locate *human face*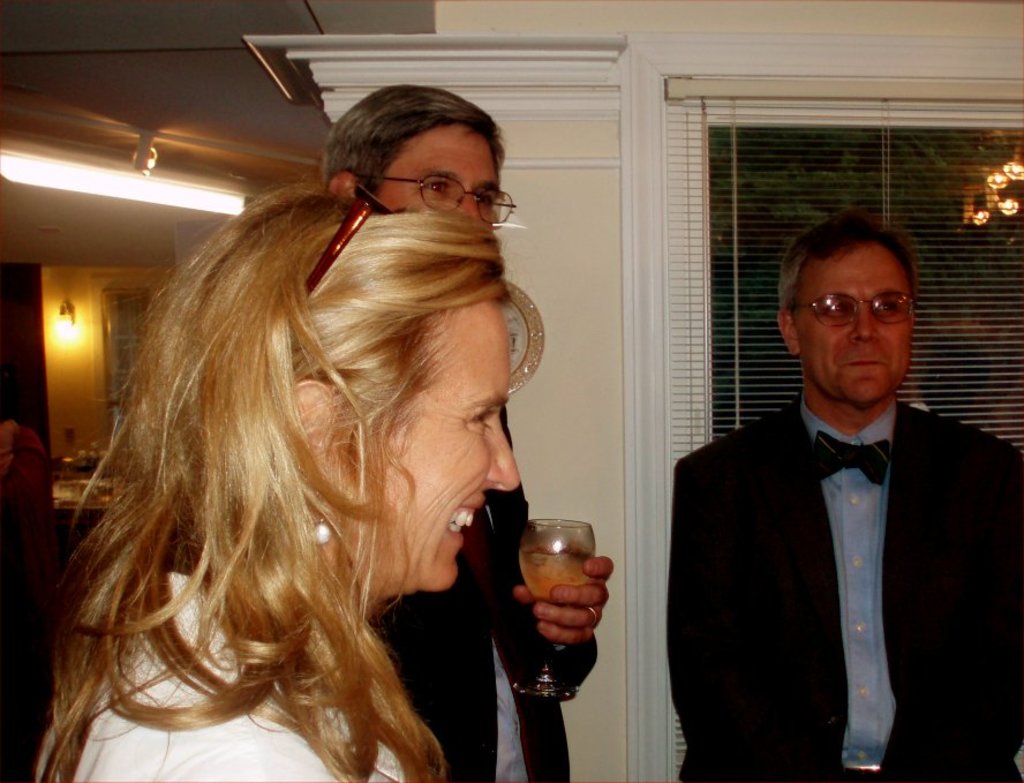
Rect(791, 238, 918, 402)
